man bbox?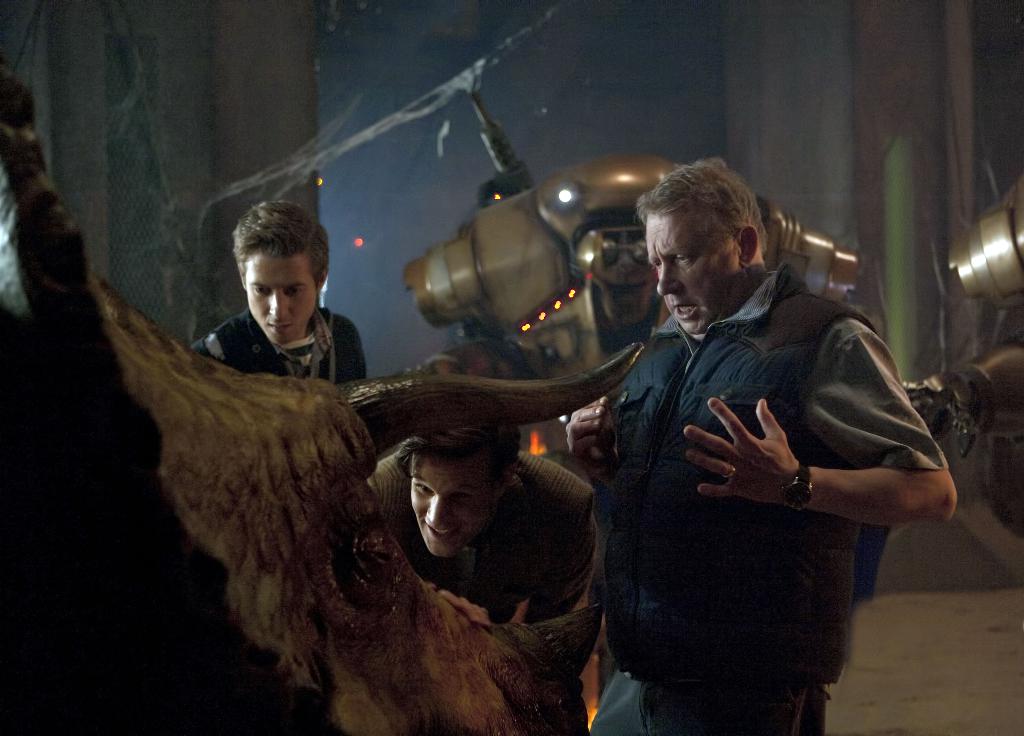
pyautogui.locateOnScreen(584, 183, 956, 714)
